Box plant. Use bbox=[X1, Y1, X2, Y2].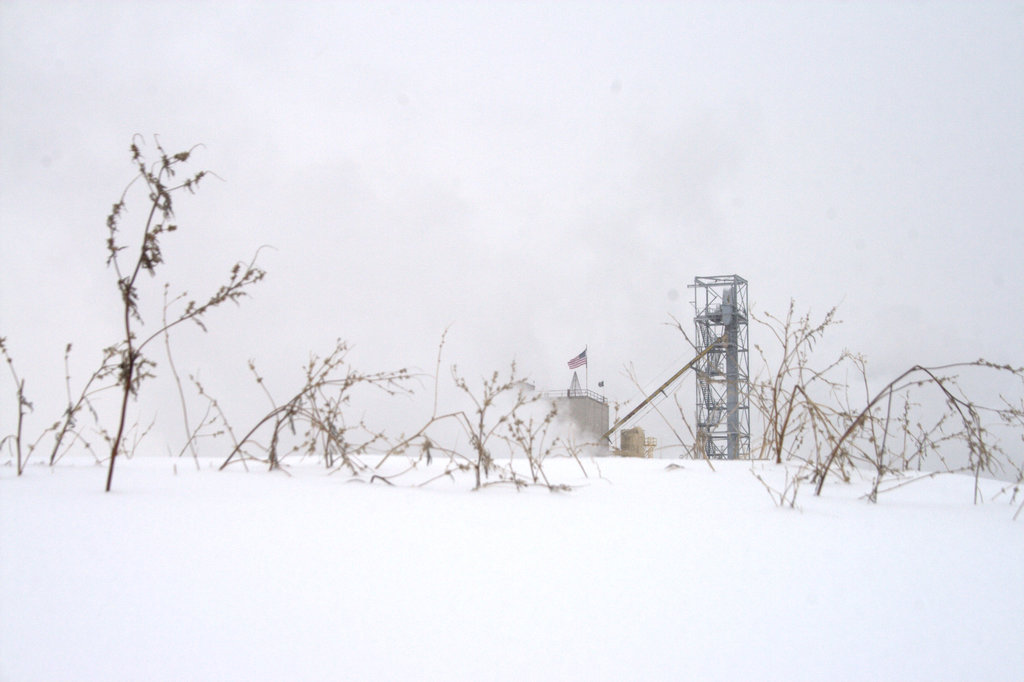
bbox=[937, 399, 1023, 514].
